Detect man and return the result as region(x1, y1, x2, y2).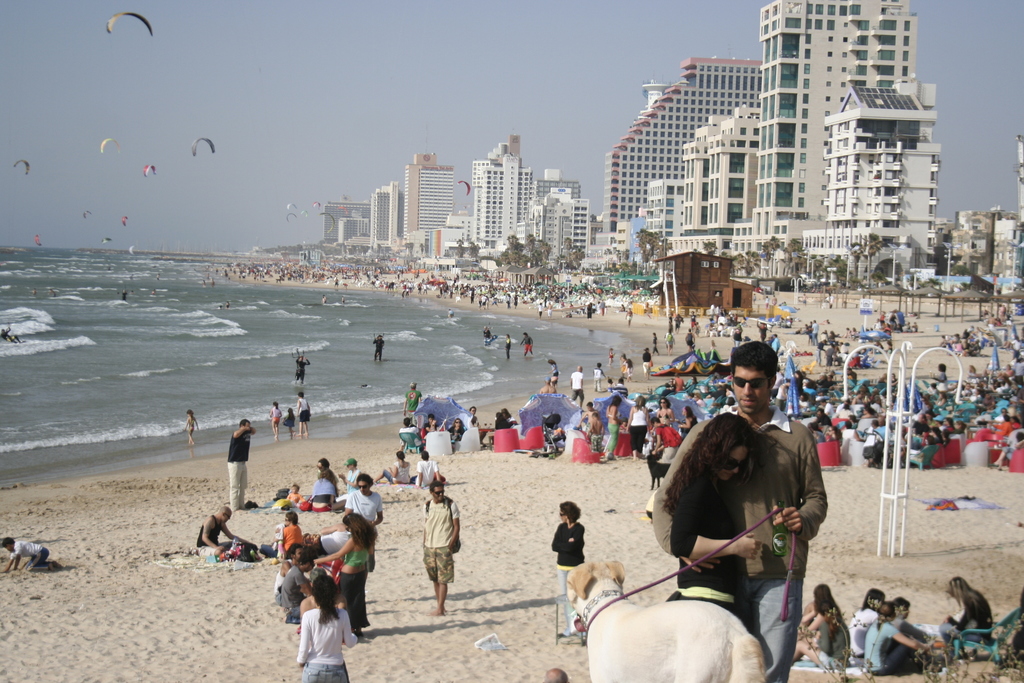
region(648, 356, 833, 679).
